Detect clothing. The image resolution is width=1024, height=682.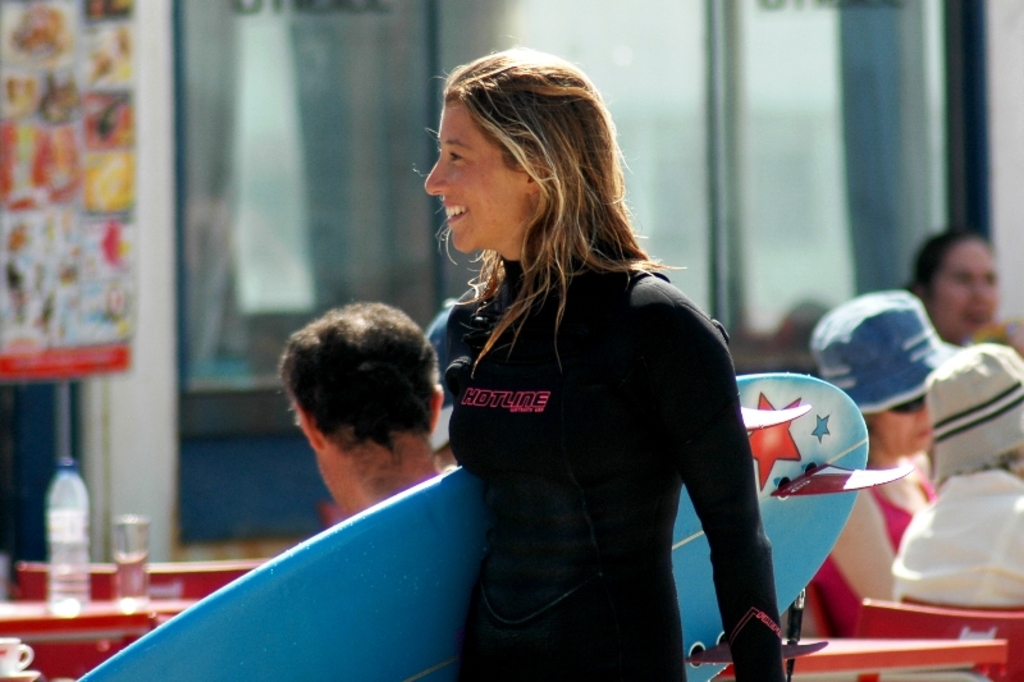
(x1=434, y1=242, x2=787, y2=681).
